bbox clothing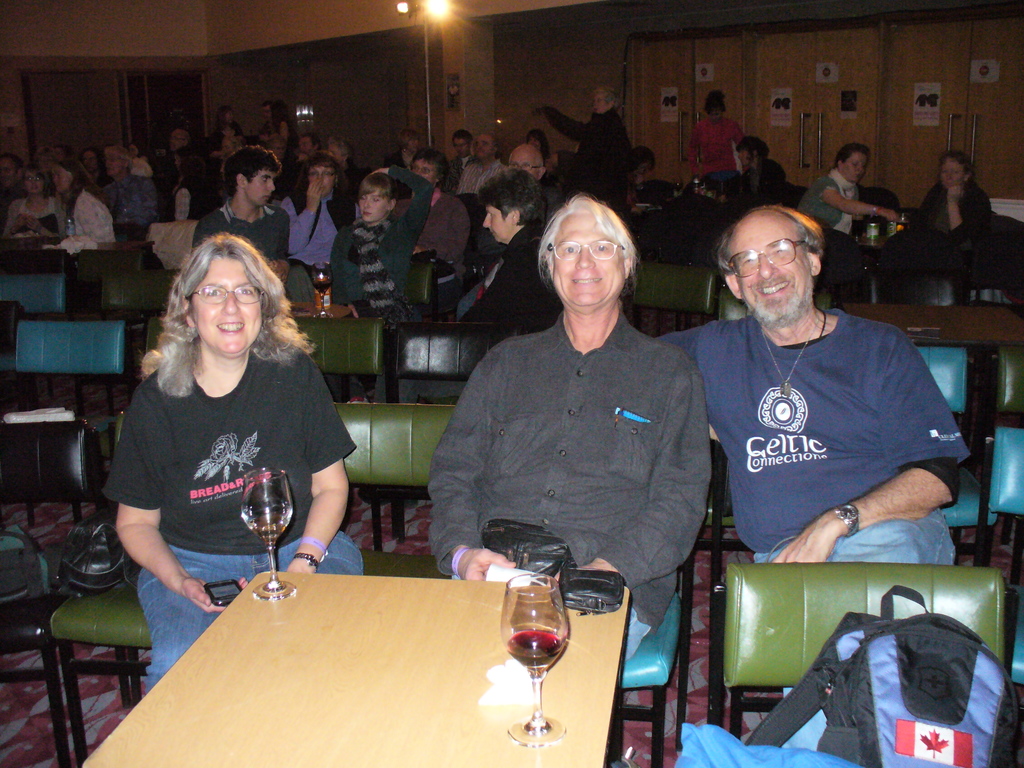
(797,166,858,236)
